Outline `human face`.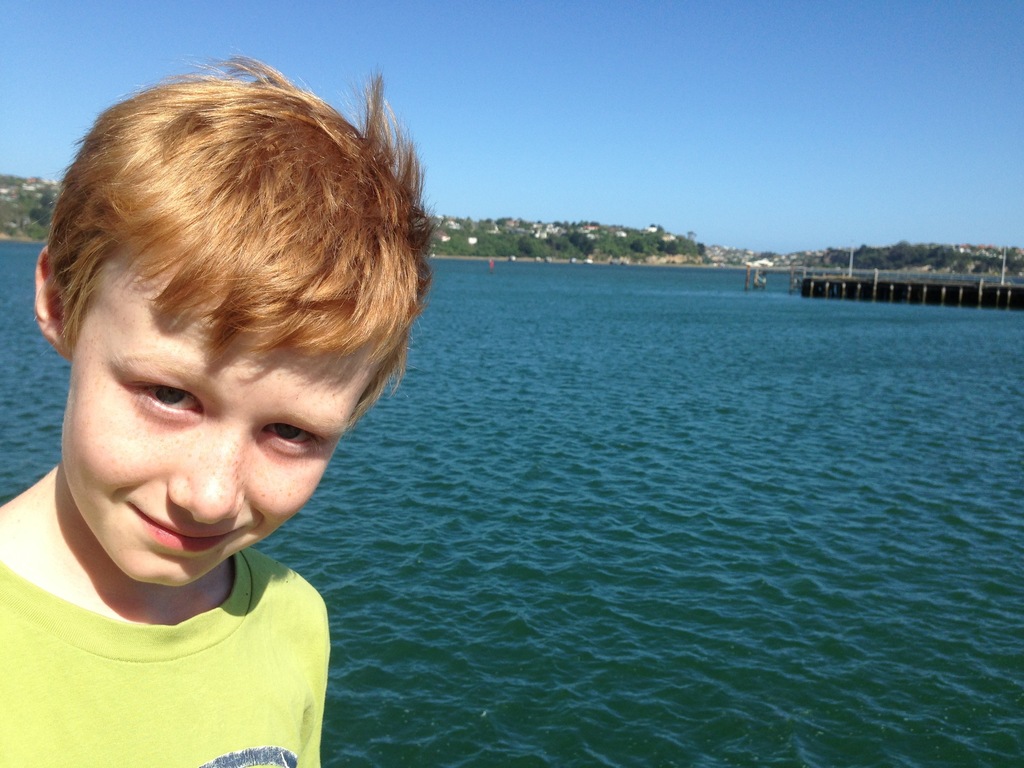
Outline: (left=54, top=254, right=388, bottom=588).
